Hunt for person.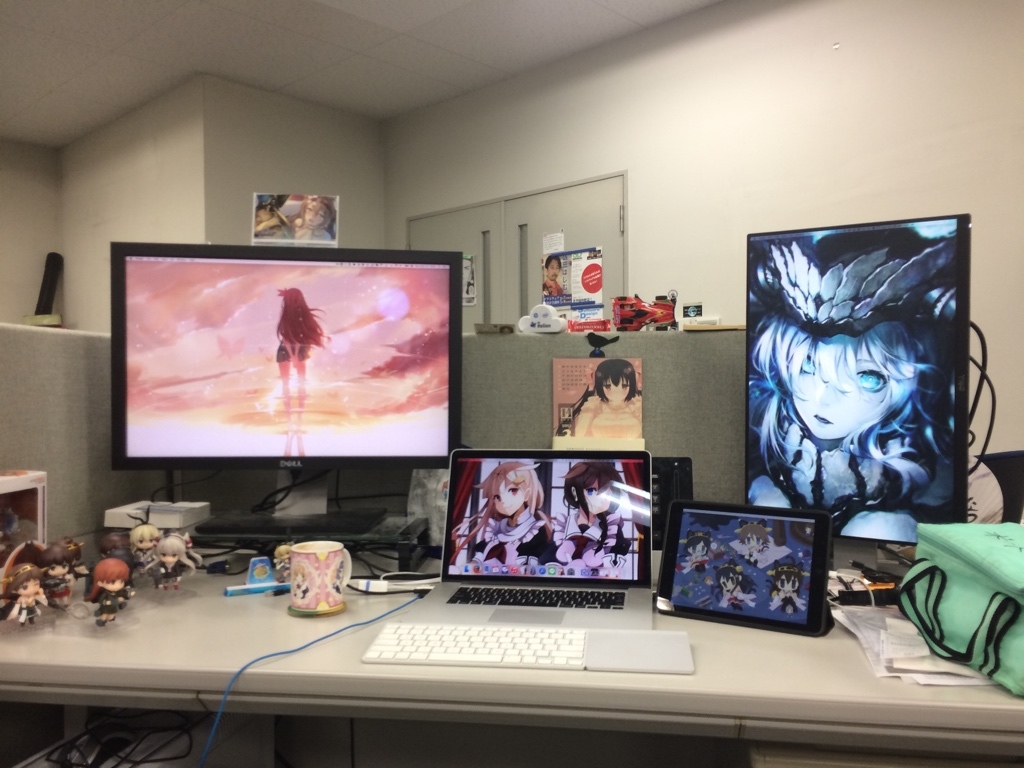
Hunted down at bbox(564, 463, 627, 570).
